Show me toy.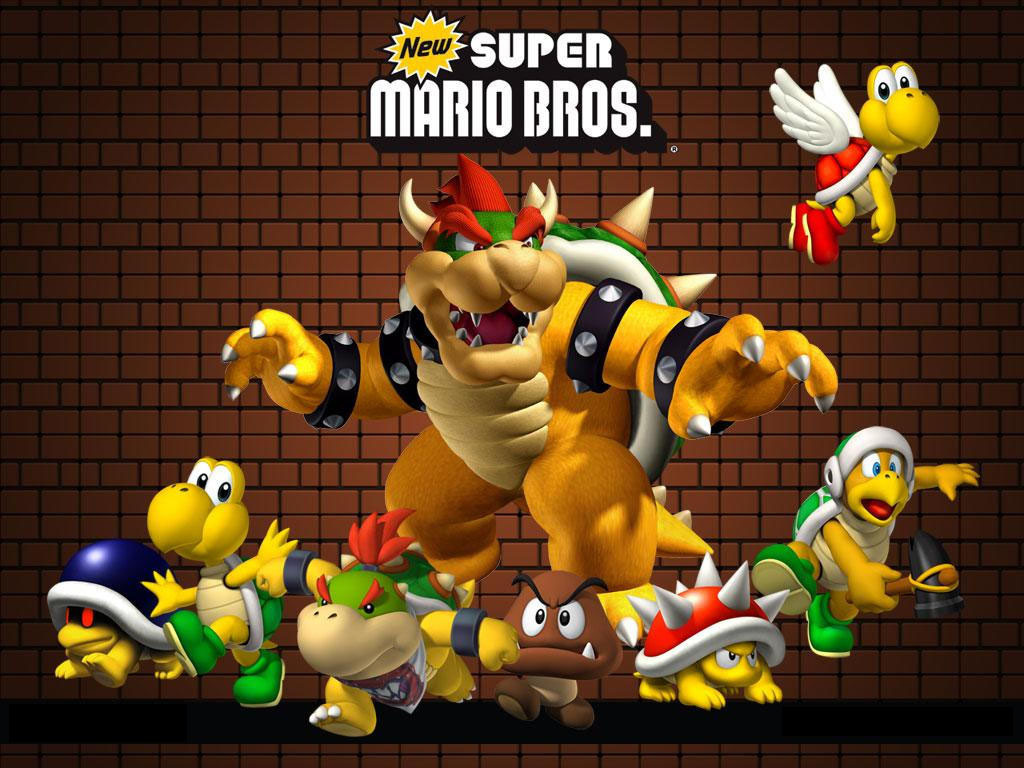
toy is here: [x1=141, y1=451, x2=292, y2=707].
